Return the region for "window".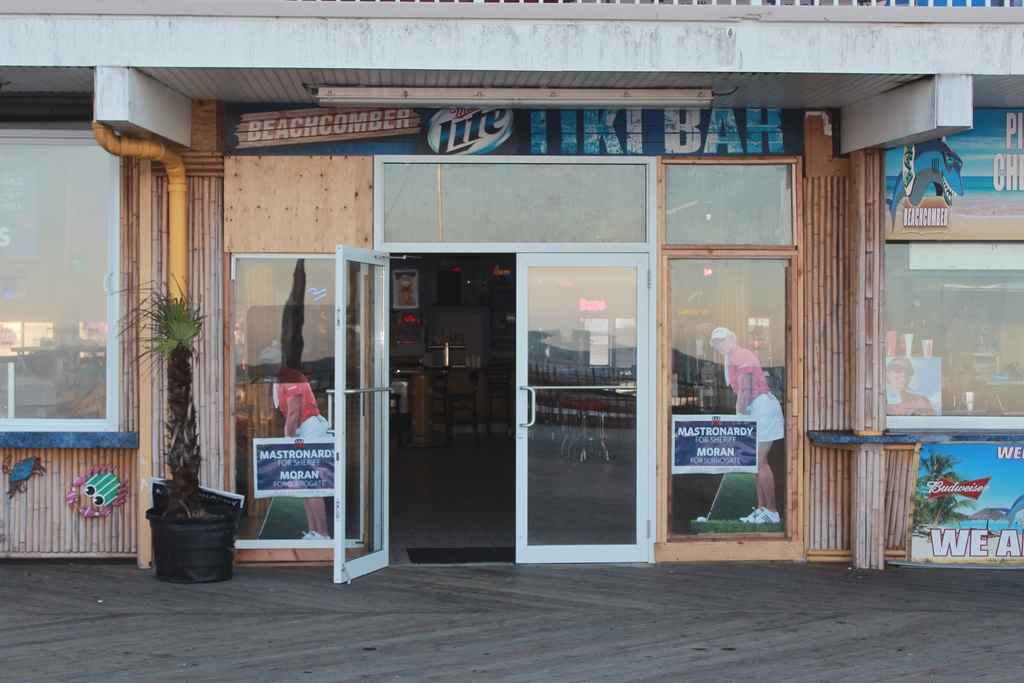
l=17, t=138, r=109, b=463.
